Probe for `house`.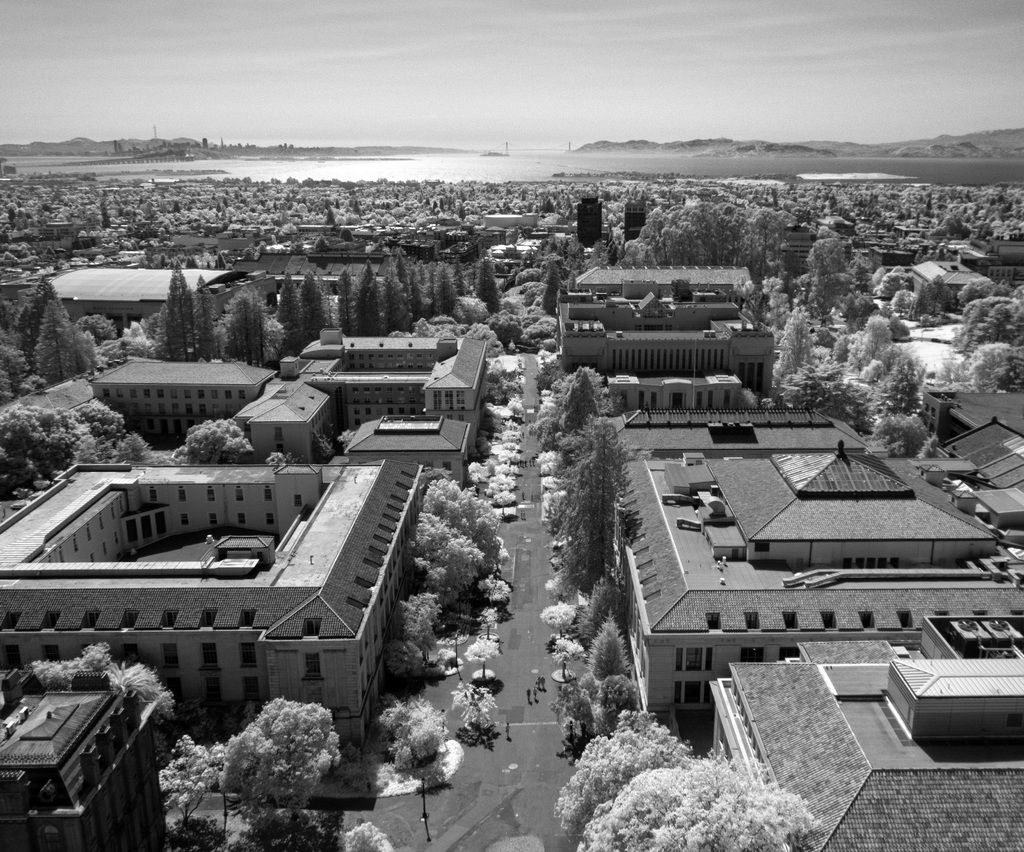
Probe result: 970,485,1023,527.
